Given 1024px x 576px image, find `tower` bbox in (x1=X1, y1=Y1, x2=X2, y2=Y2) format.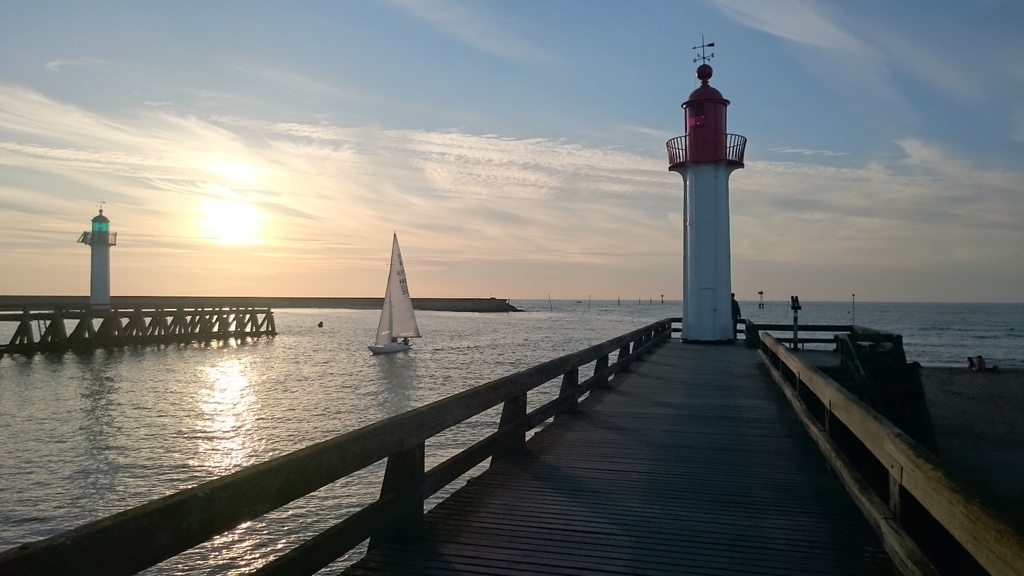
(x1=655, y1=50, x2=769, y2=328).
